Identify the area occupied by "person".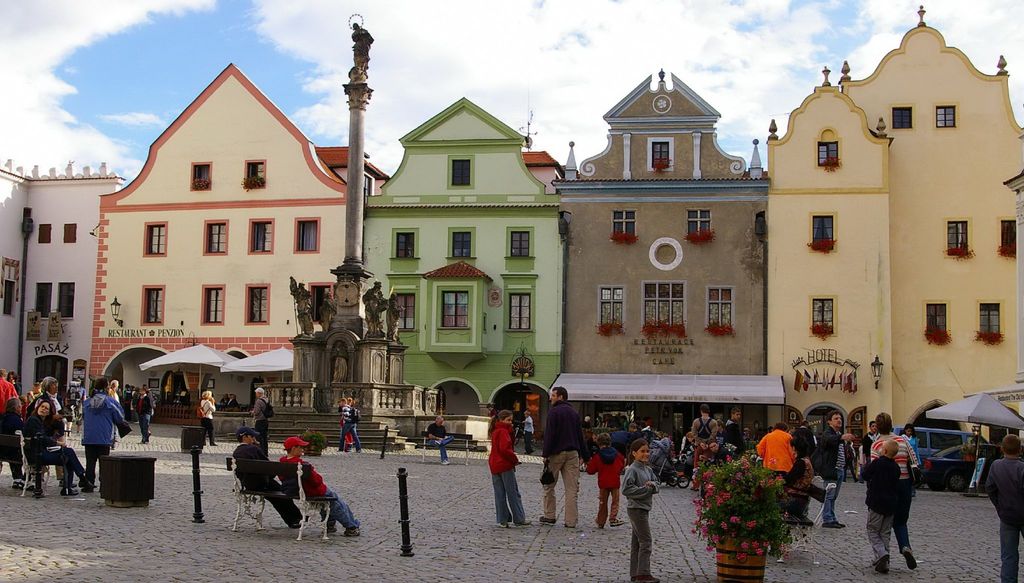
Area: <box>510,398,525,438</box>.
